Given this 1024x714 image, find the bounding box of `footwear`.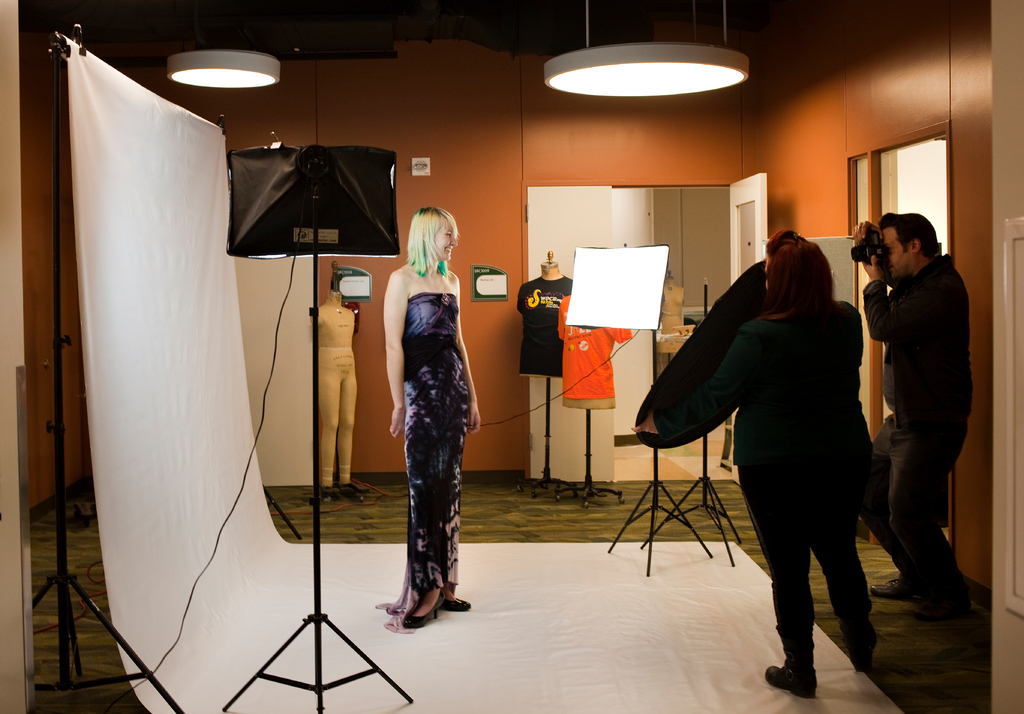
[x1=767, y1=663, x2=812, y2=699].
